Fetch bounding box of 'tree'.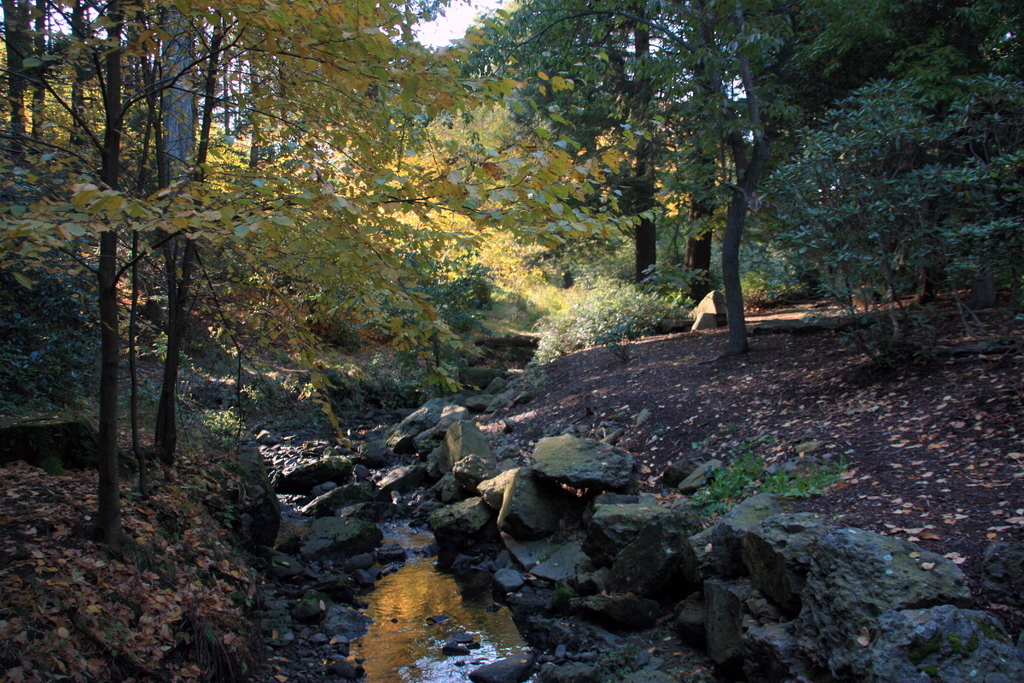
Bbox: 412 0 1023 378.
